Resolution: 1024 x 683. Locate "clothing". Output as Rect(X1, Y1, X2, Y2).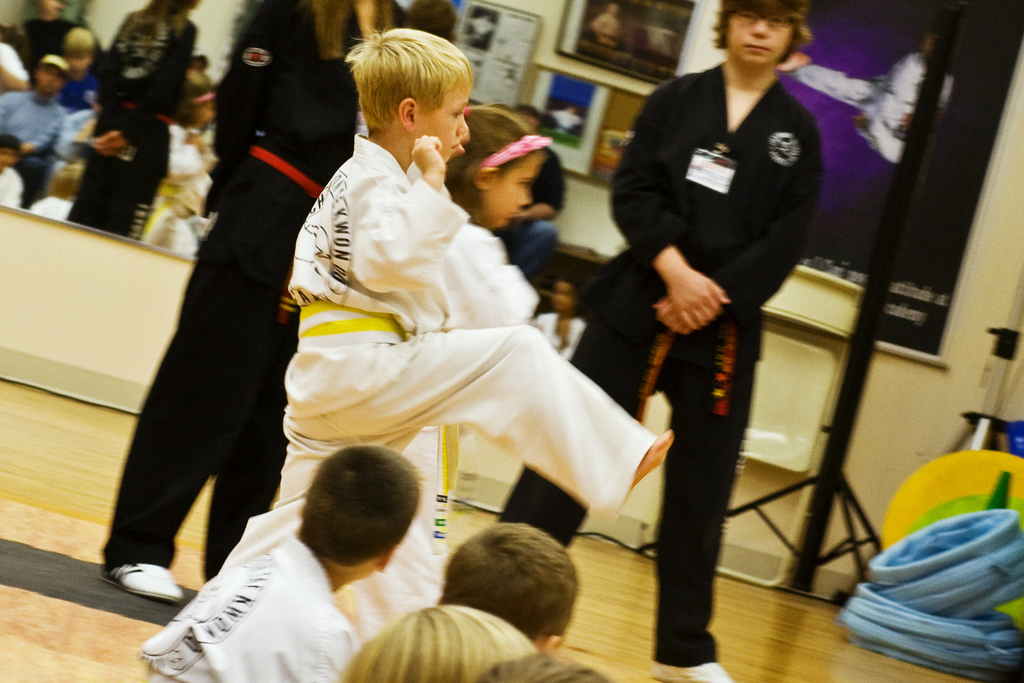
Rect(0, 158, 29, 209).
